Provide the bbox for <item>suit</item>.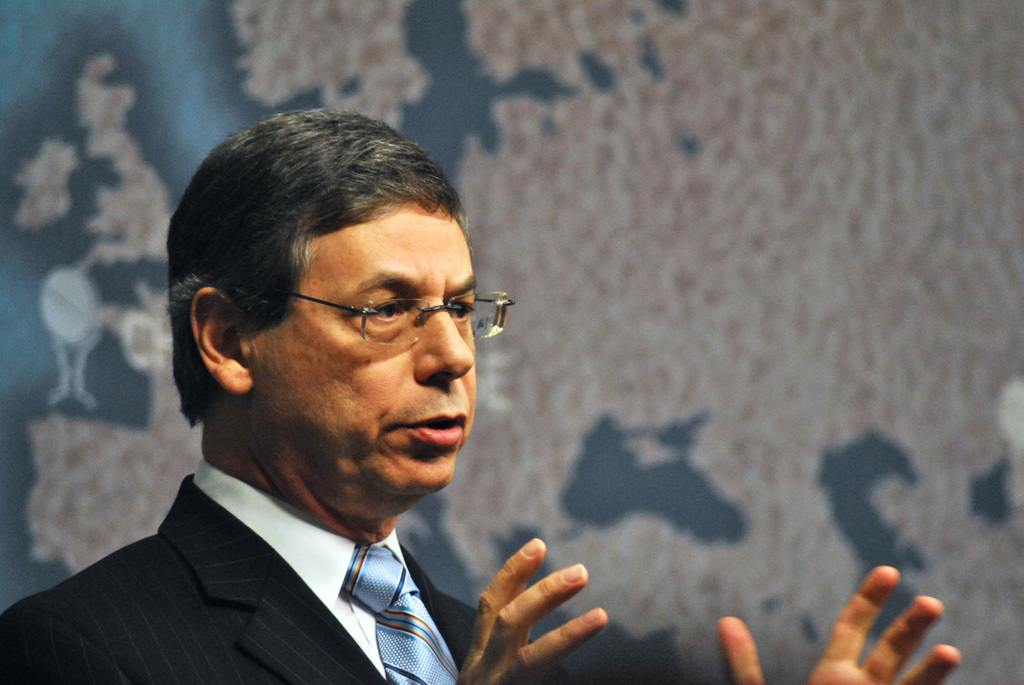
bbox(15, 397, 582, 673).
